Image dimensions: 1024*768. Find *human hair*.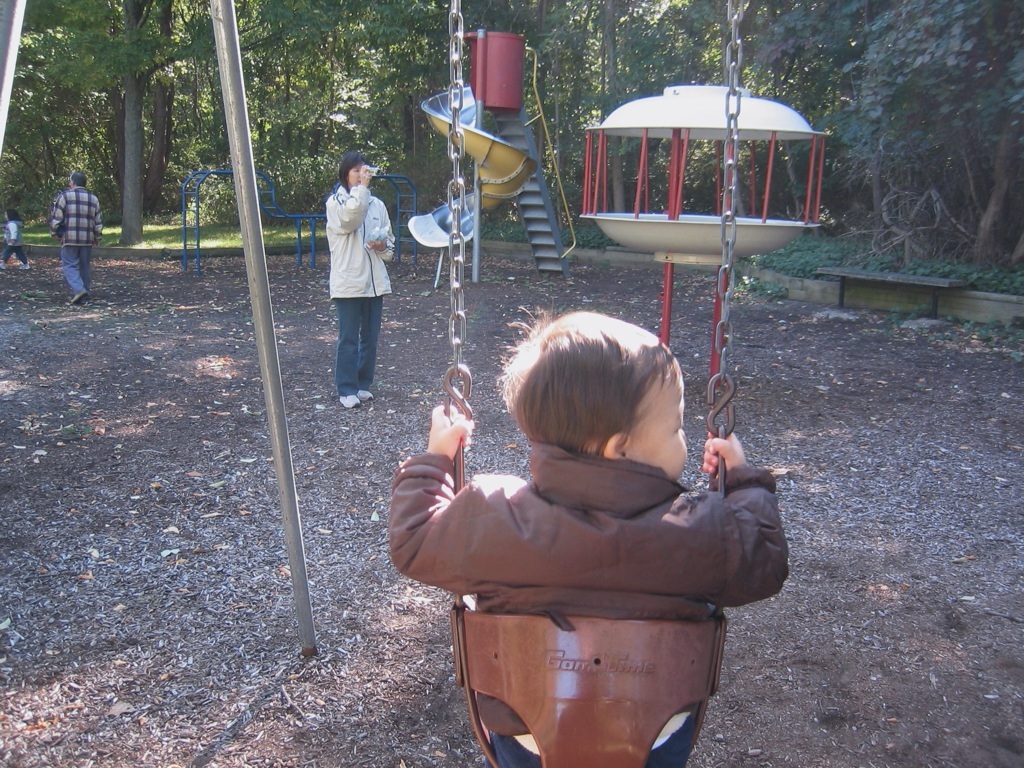
[left=71, top=171, right=88, bottom=187].
